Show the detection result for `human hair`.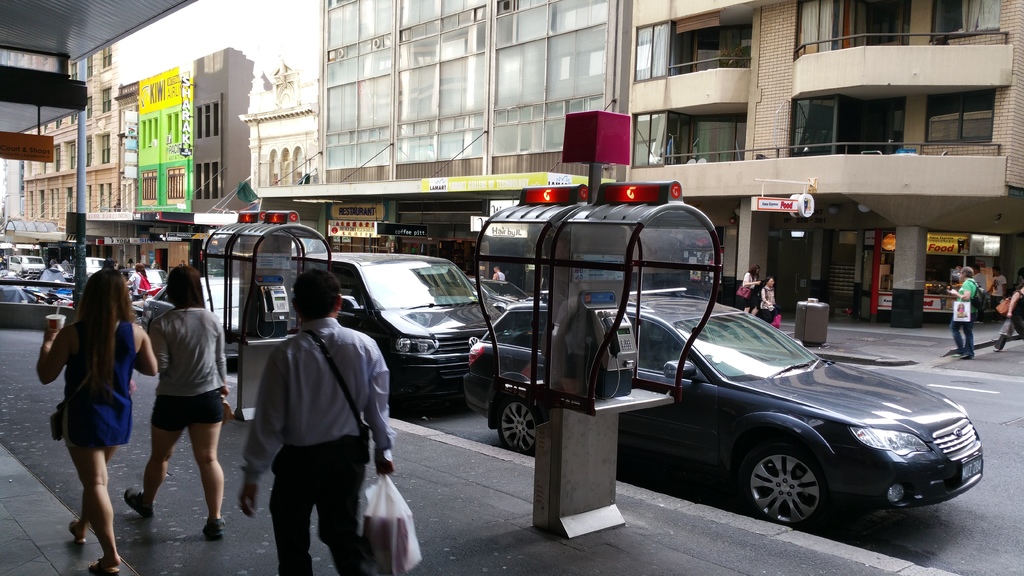
x1=159, y1=262, x2=206, y2=309.
